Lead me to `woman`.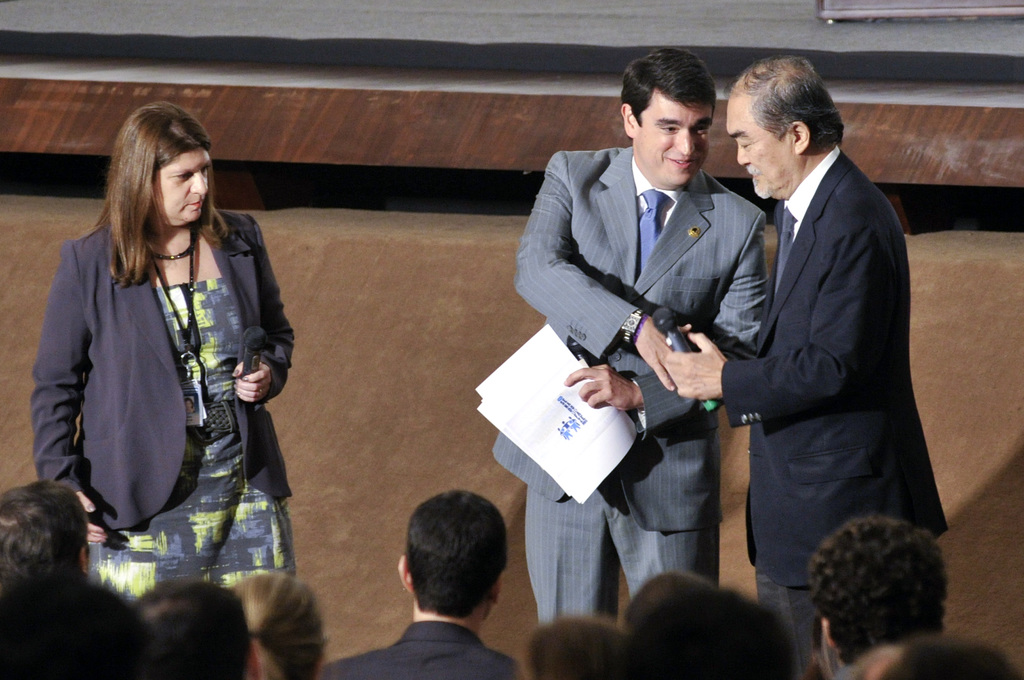
Lead to [left=241, top=554, right=335, bottom=679].
